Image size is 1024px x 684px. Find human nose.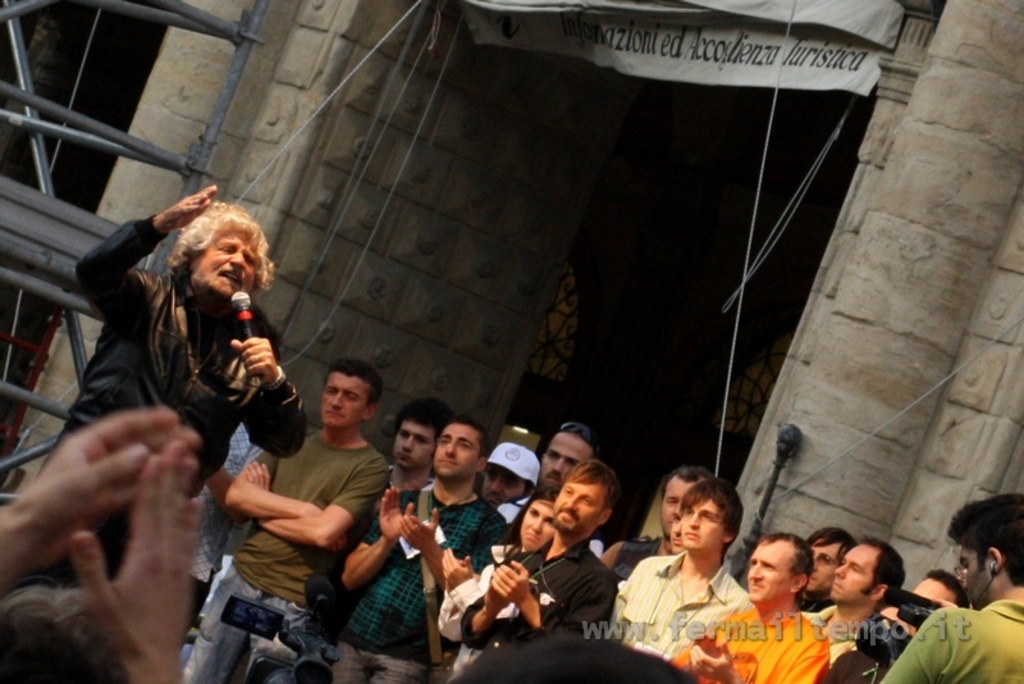
bbox(669, 523, 682, 534).
